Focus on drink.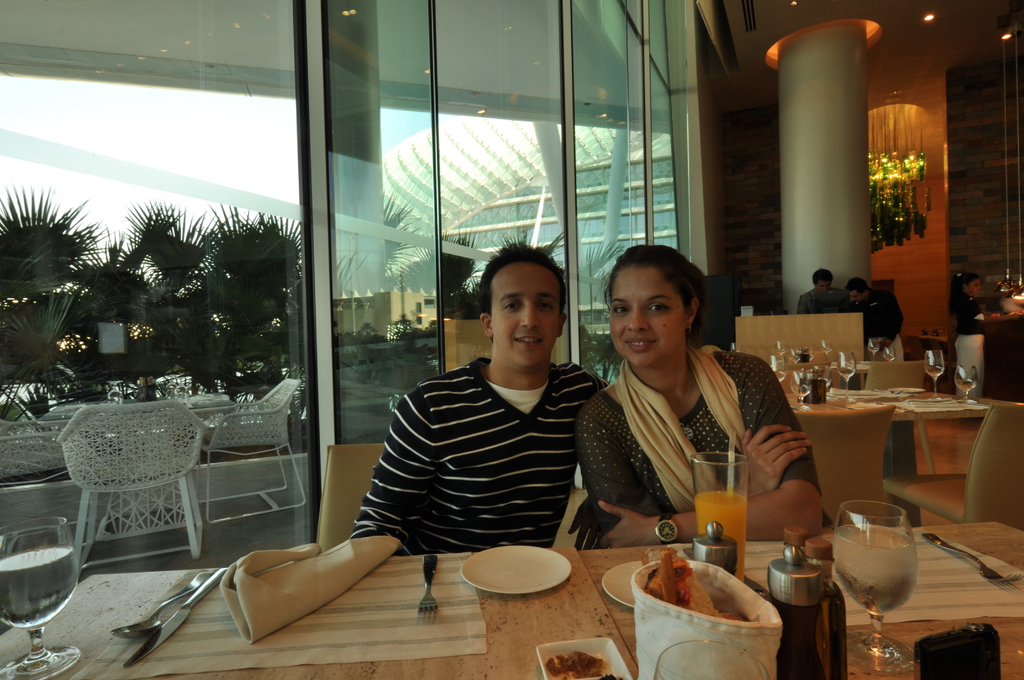
Focused at 956 380 976 391.
